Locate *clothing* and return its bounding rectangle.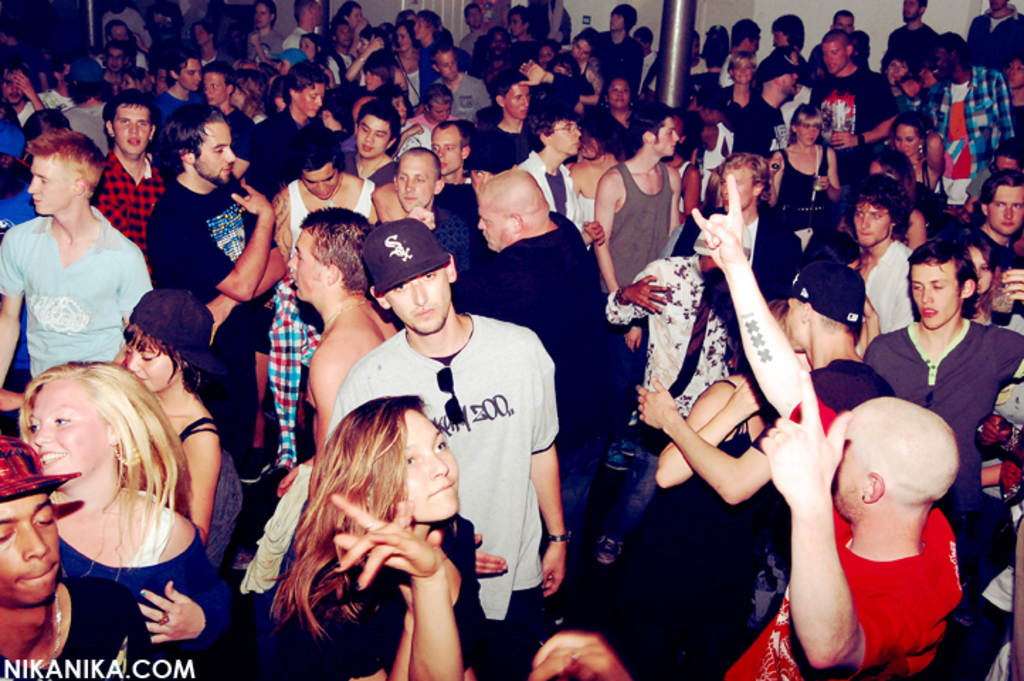
region(245, 105, 350, 189).
